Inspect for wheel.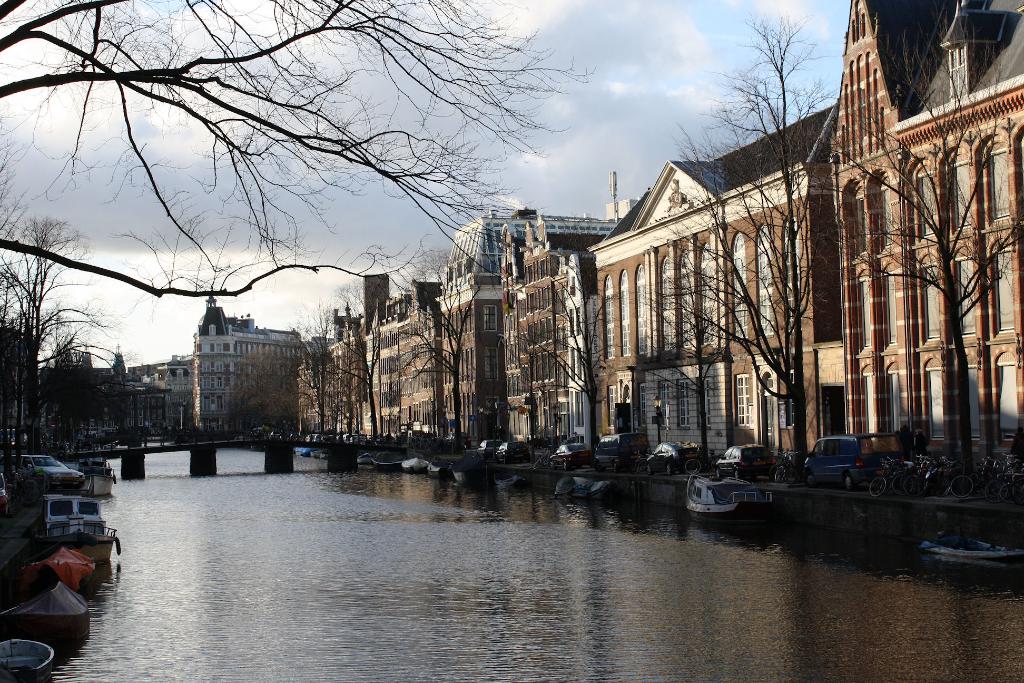
Inspection: (left=998, top=479, right=1023, bottom=506).
